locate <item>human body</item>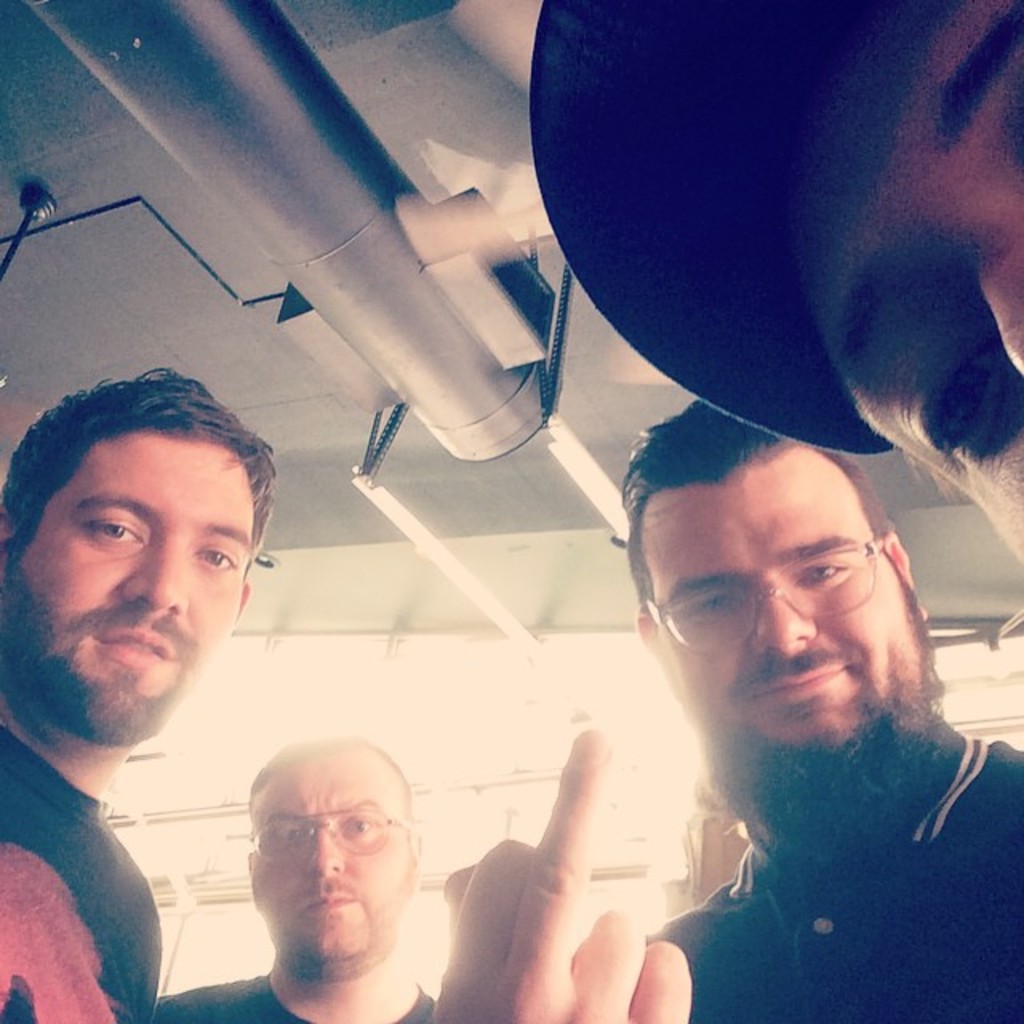
<region>0, 358, 282, 1022</region>
